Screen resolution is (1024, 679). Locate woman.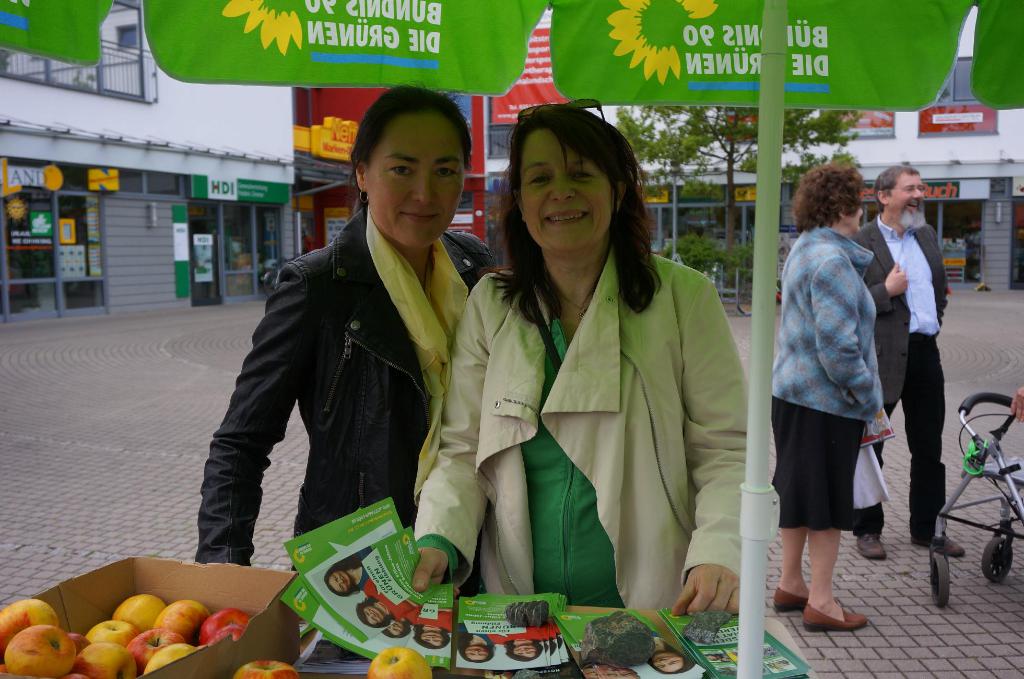
region(460, 127, 750, 634).
